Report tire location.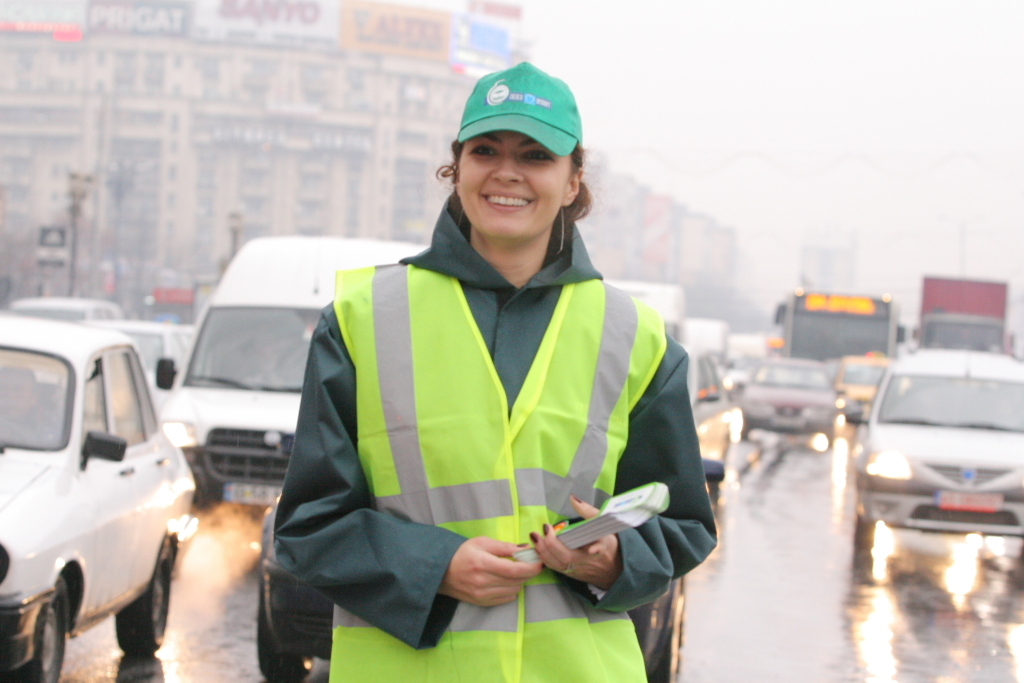
Report: x1=254 y1=576 x2=314 y2=682.
